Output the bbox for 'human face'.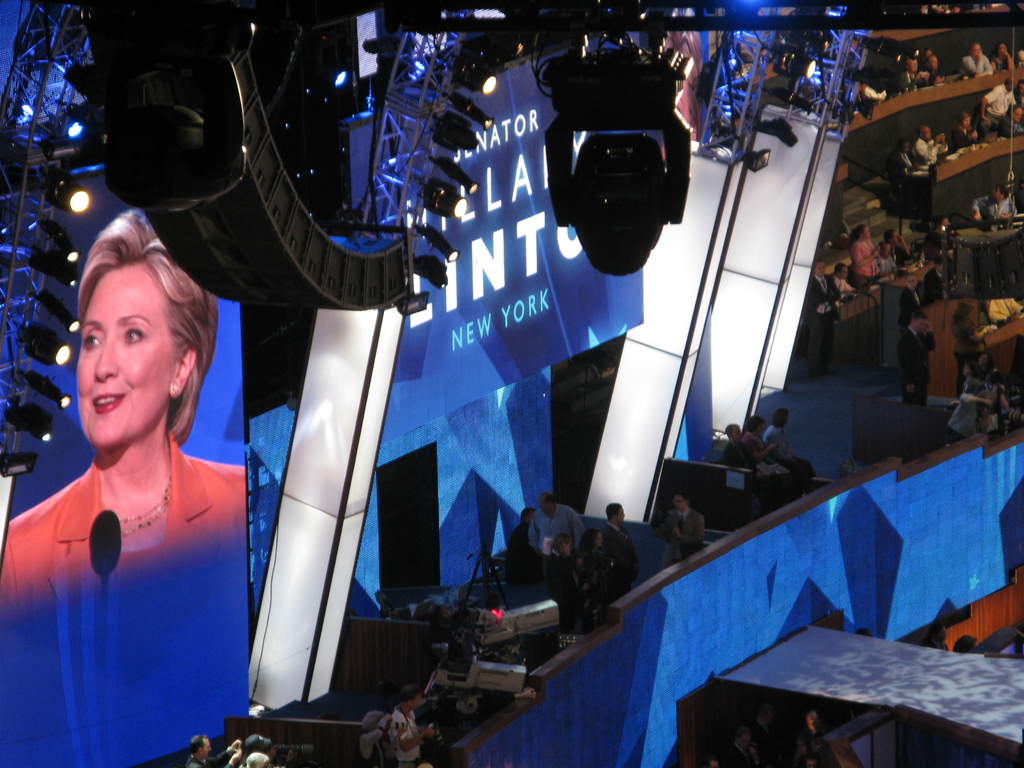
pyautogui.locateOnScreen(74, 266, 175, 445).
